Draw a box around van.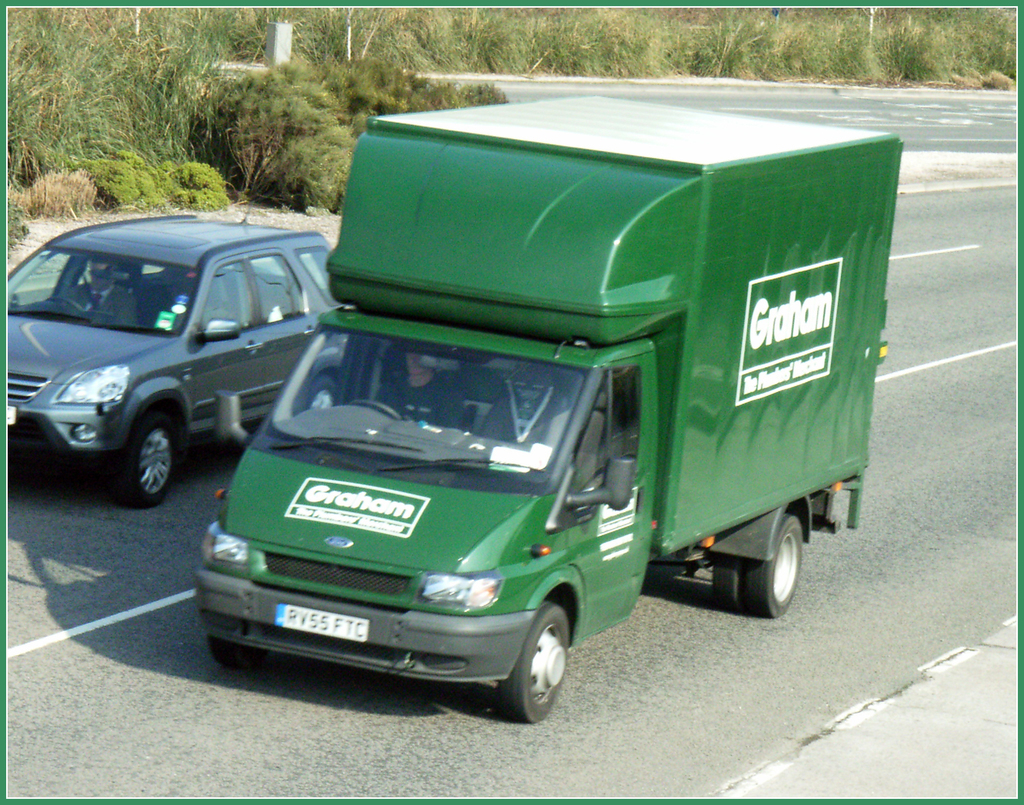
Rect(193, 92, 903, 724).
